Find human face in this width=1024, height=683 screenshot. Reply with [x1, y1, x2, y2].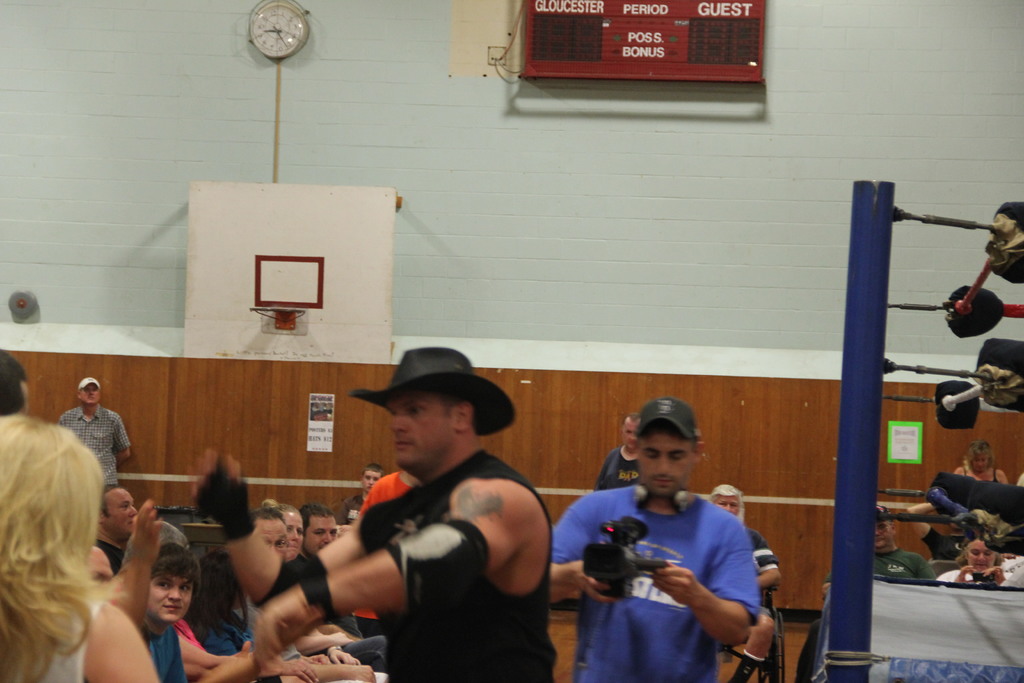
[968, 453, 987, 469].
